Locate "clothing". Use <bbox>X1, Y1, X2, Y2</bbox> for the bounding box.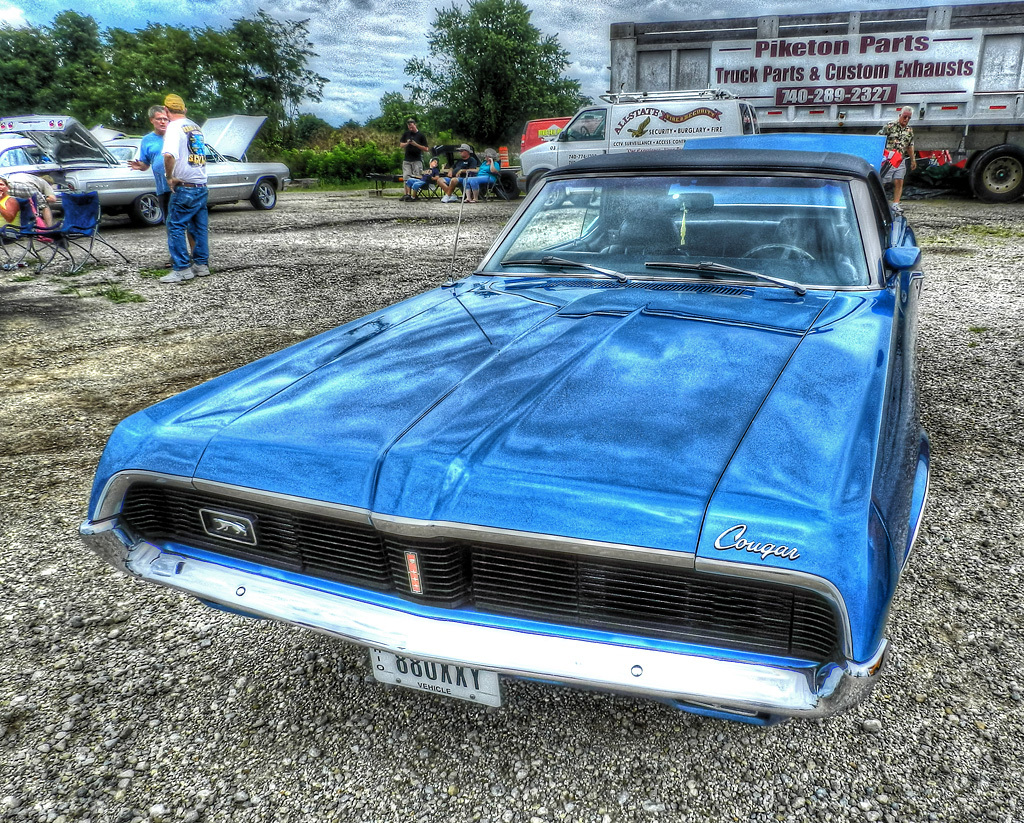
<bbox>401, 127, 428, 181</bbox>.
